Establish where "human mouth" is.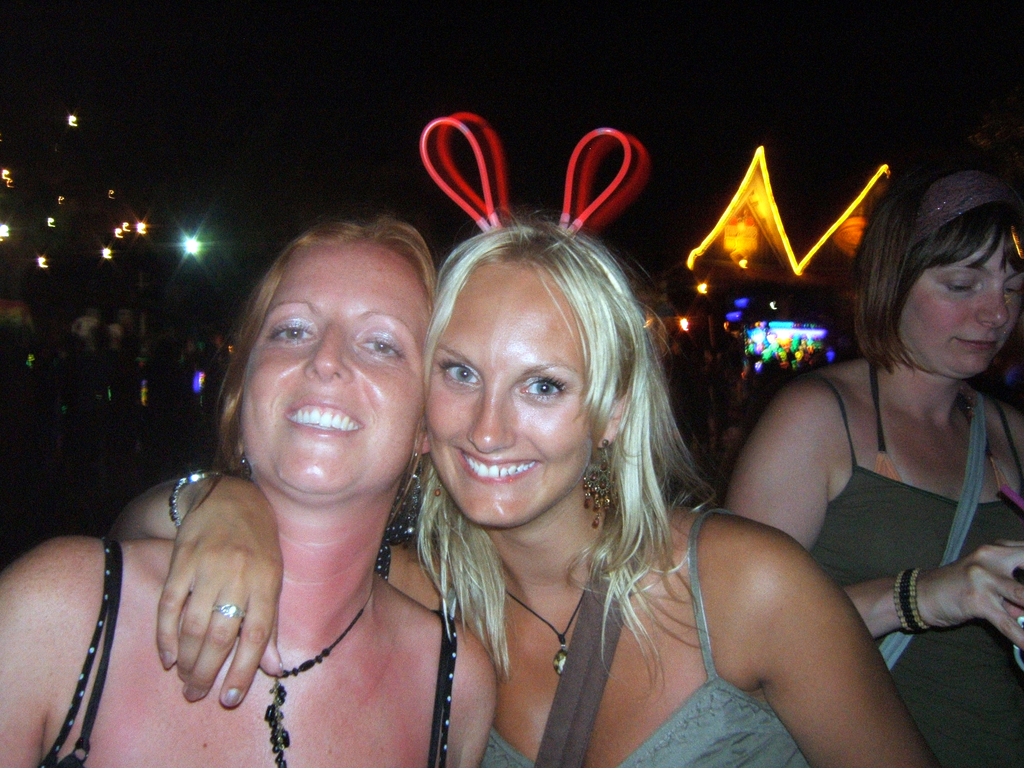
Established at {"x1": 284, "y1": 391, "x2": 369, "y2": 447}.
